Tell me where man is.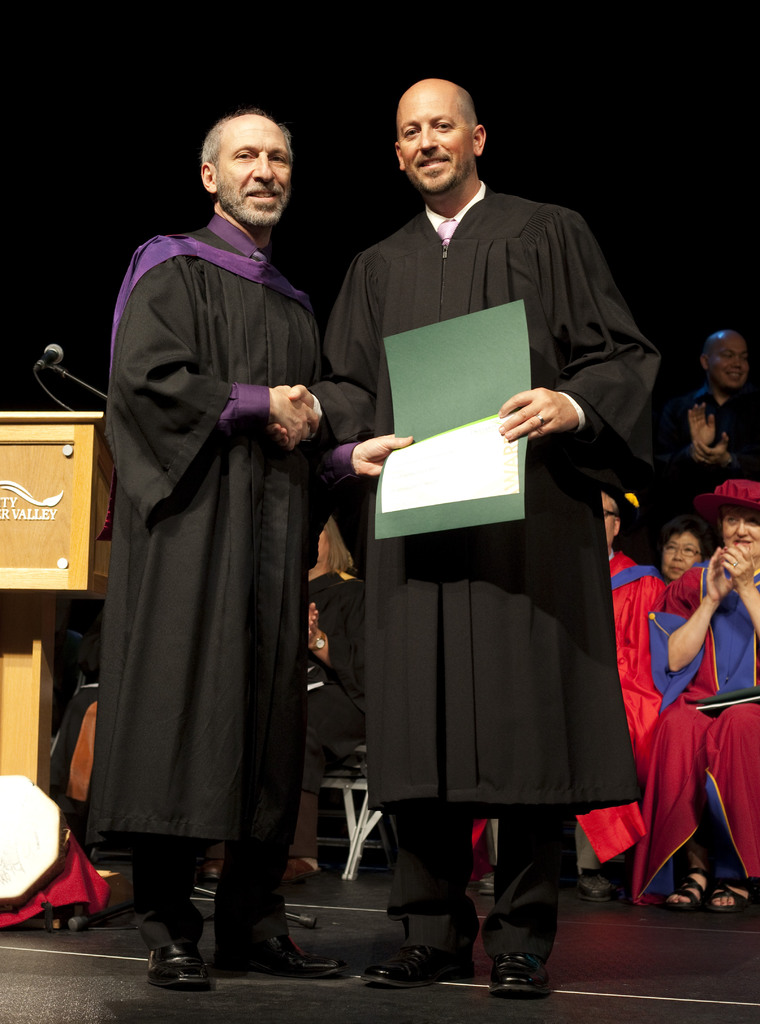
man is at [465,489,667,897].
